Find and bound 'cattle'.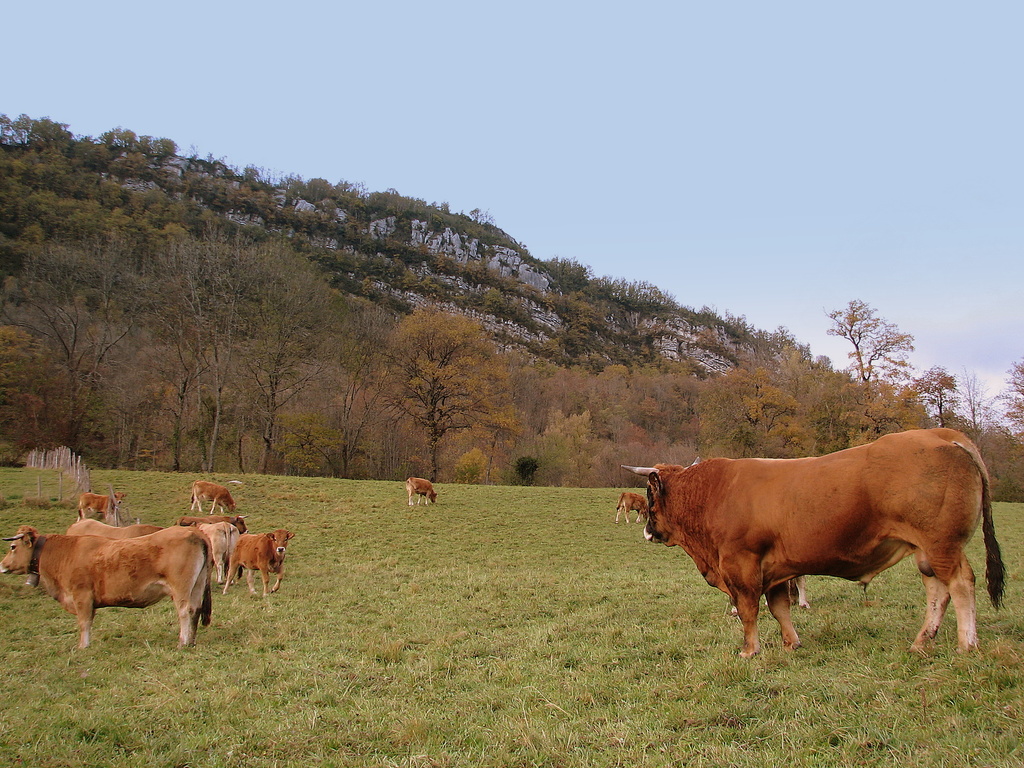
Bound: (left=176, top=512, right=255, bottom=534).
